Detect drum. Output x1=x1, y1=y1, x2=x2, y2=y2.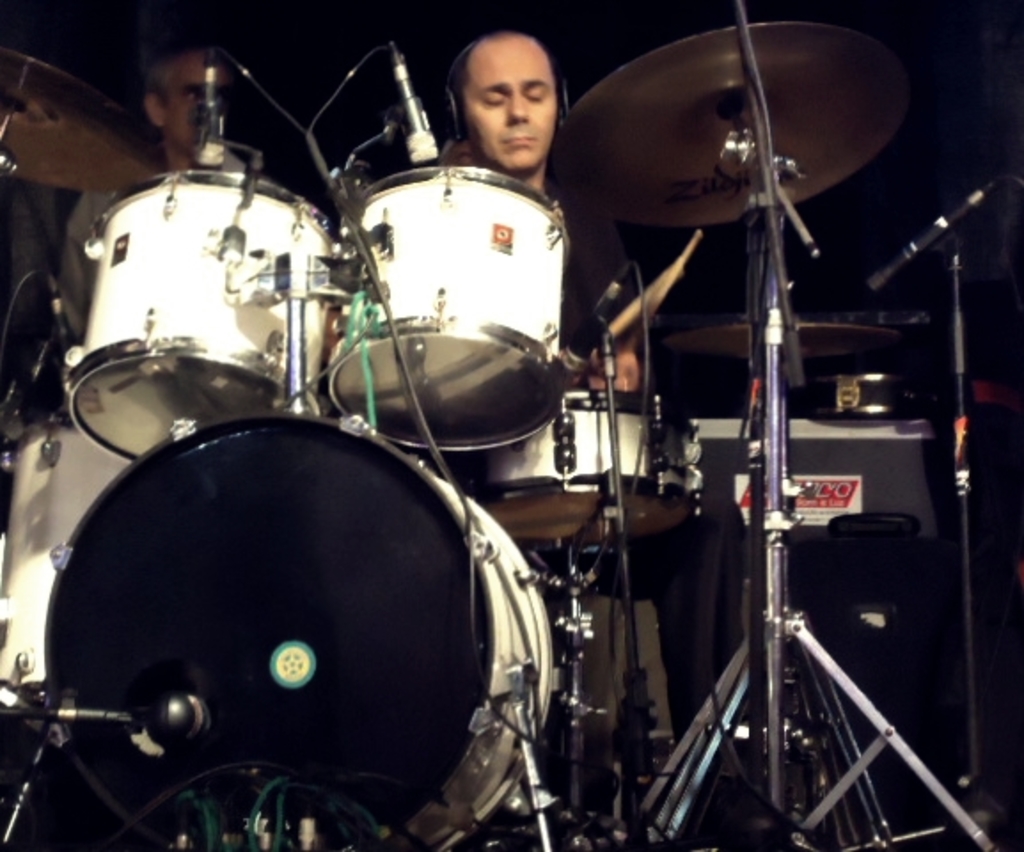
x1=0, y1=415, x2=126, y2=715.
